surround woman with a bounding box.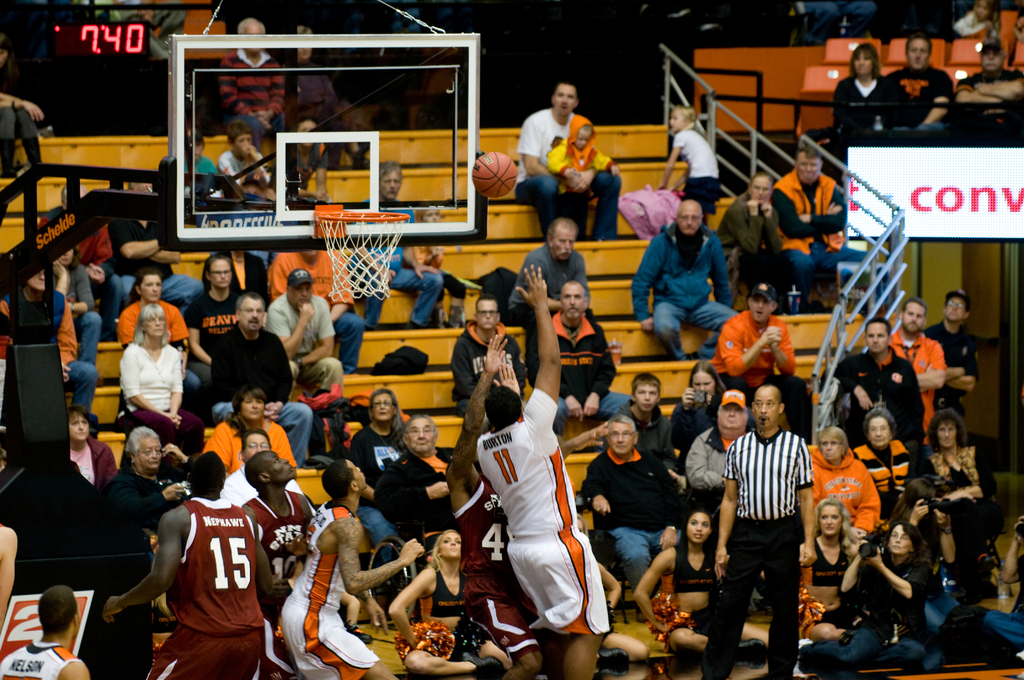
crop(42, 239, 102, 372).
